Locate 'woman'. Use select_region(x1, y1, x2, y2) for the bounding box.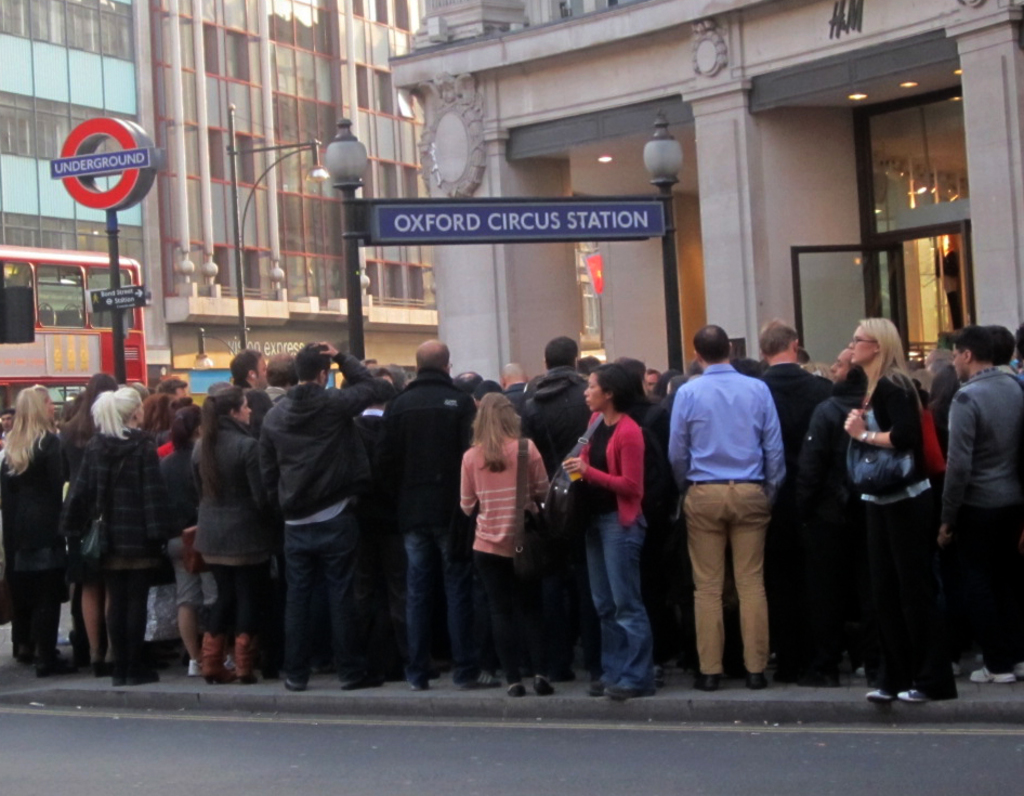
select_region(65, 388, 168, 684).
